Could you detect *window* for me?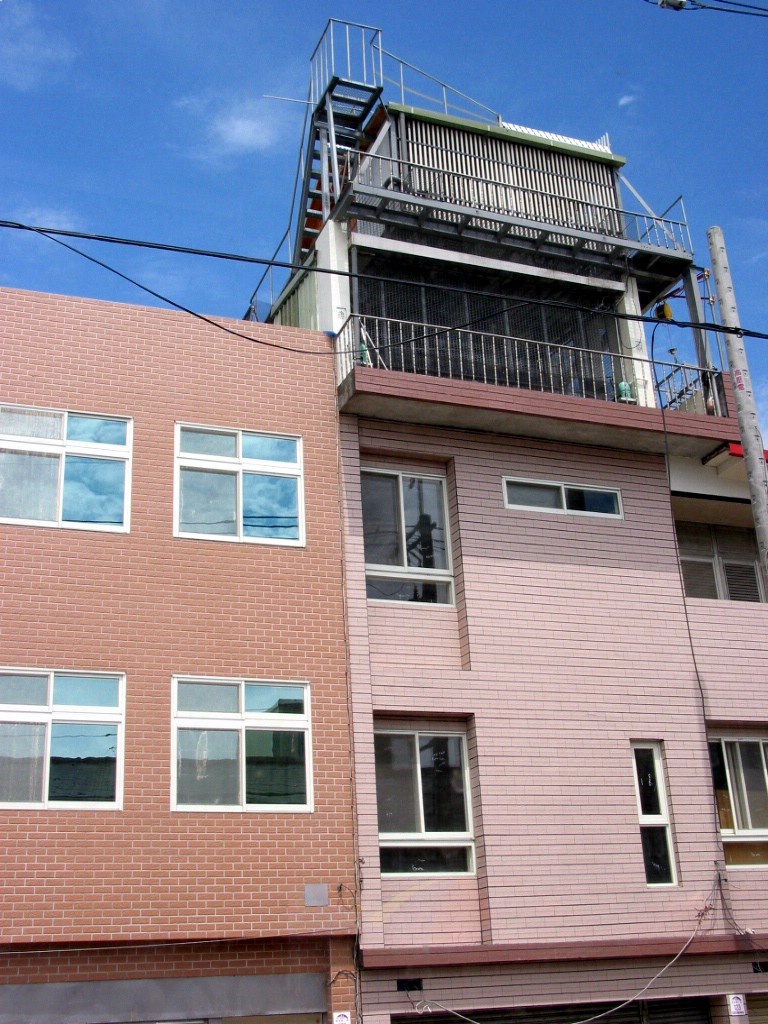
Detection result: 0 405 135 533.
